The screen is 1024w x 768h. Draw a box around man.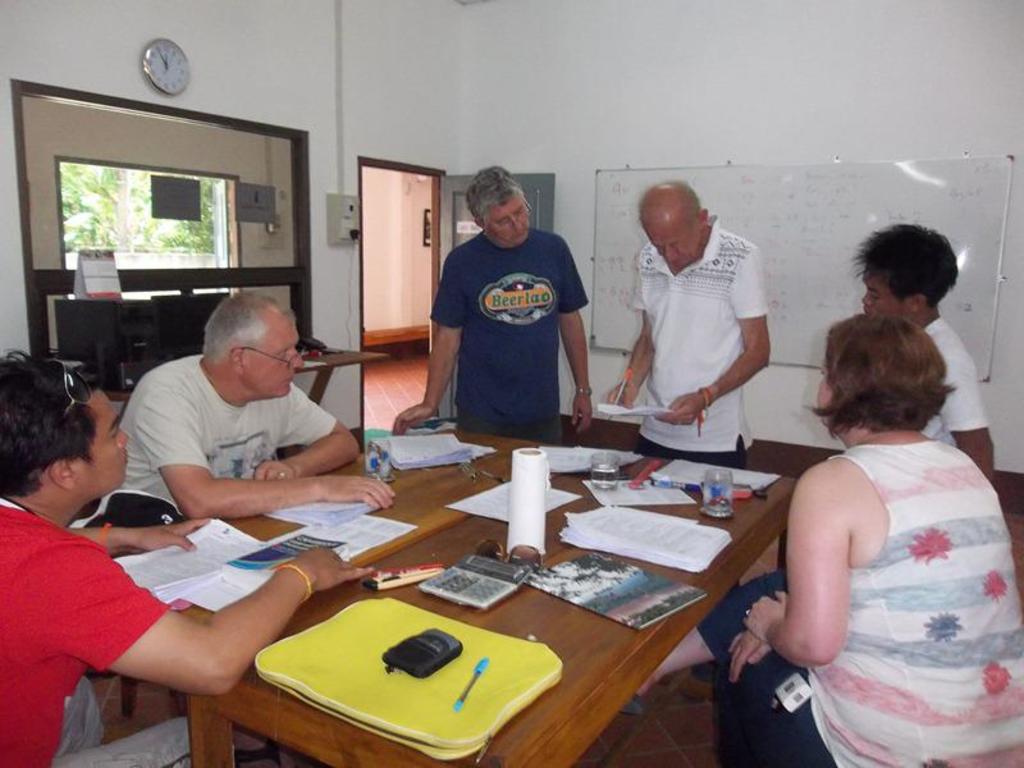
rect(0, 339, 378, 767).
